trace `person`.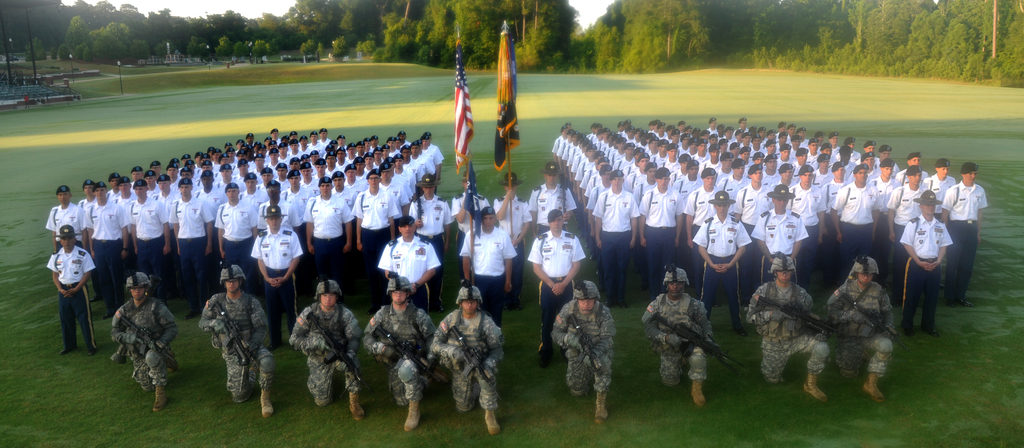
Traced to l=199, t=256, r=268, b=420.
